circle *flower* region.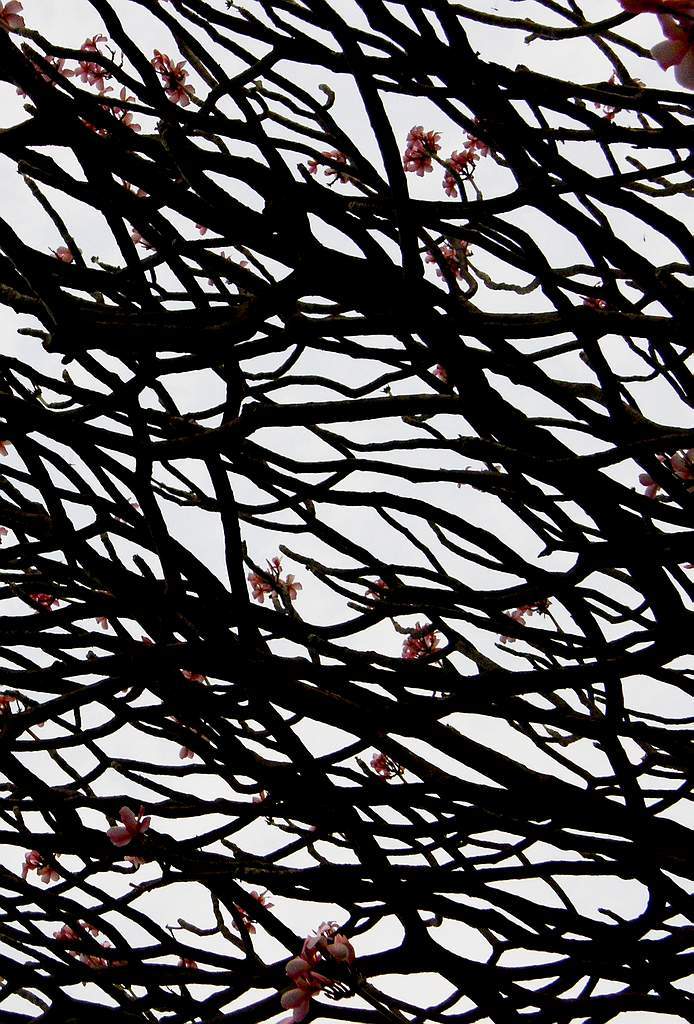
Region: (0, 0, 29, 39).
